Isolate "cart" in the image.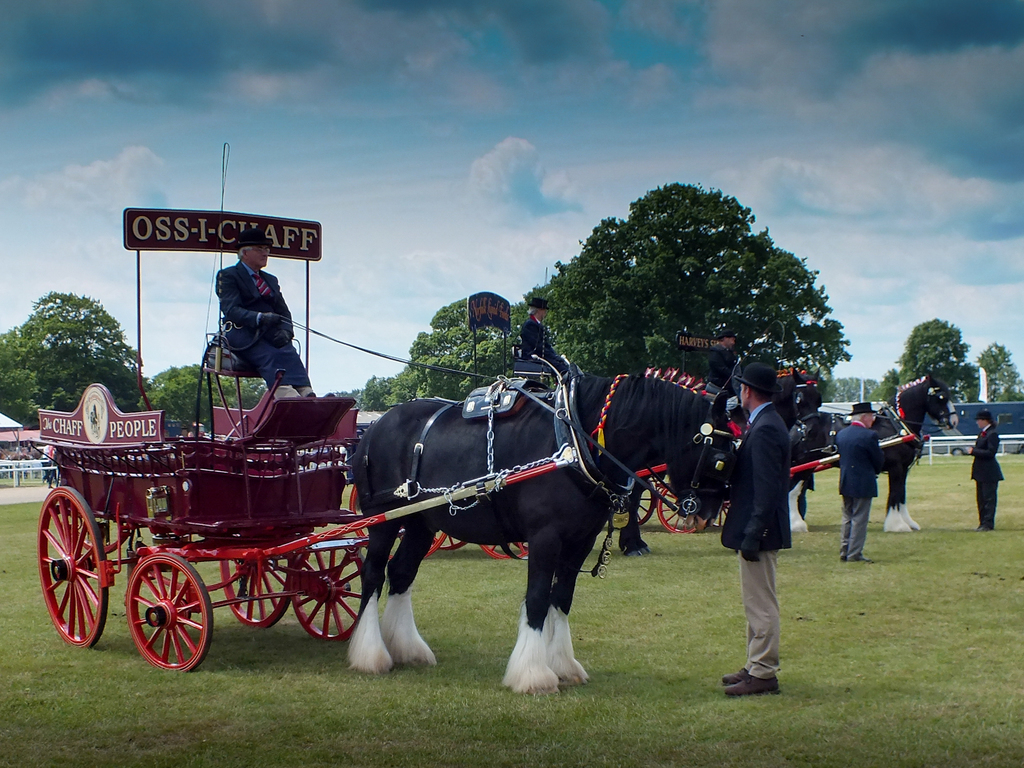
Isolated region: Rect(37, 204, 579, 671).
